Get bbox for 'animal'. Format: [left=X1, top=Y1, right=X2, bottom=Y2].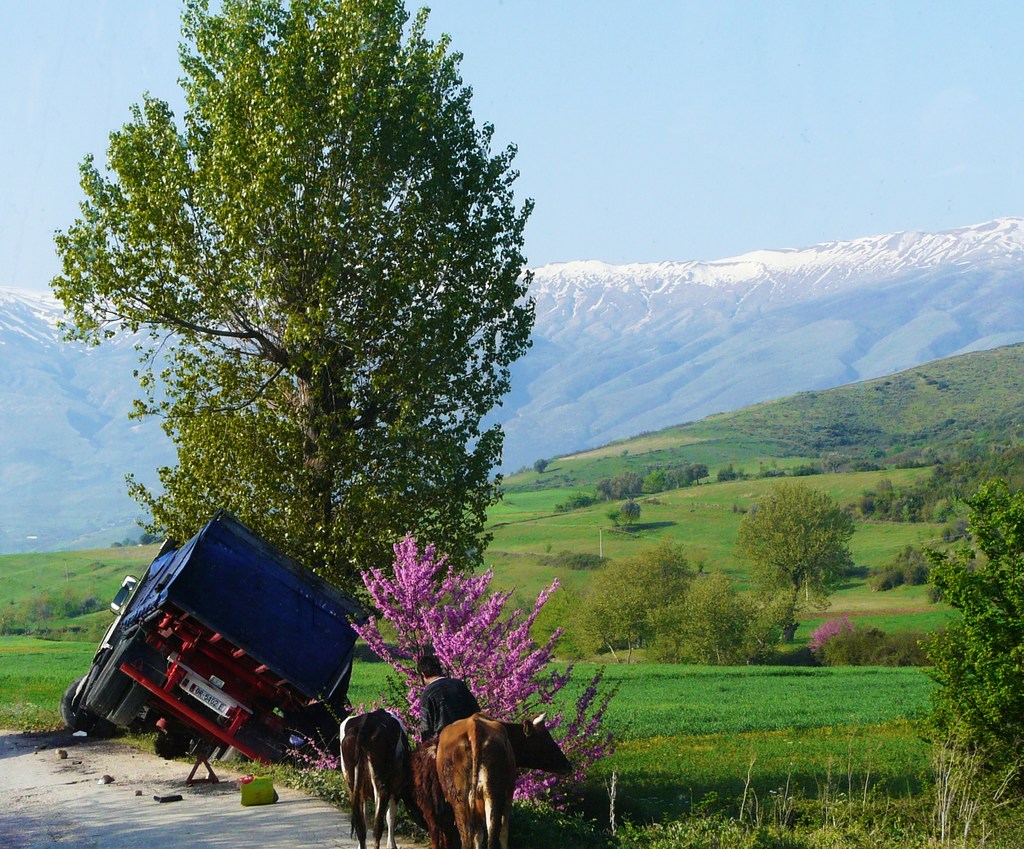
[left=437, top=711, right=573, bottom=848].
